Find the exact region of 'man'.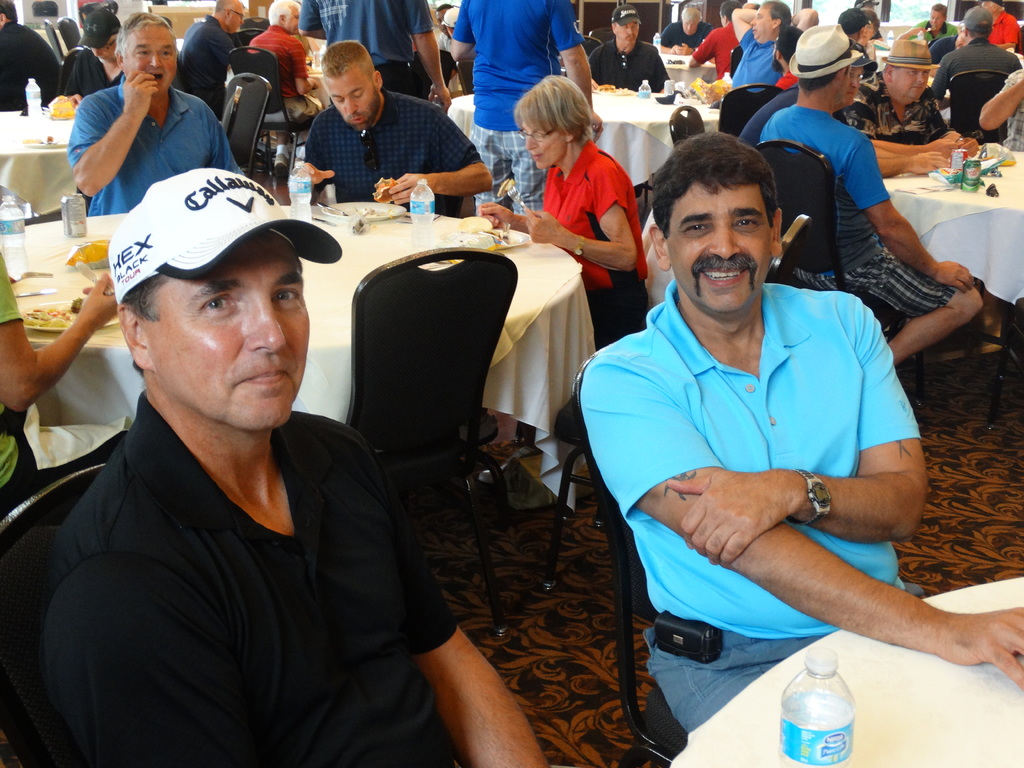
Exact region: select_region(305, 38, 492, 216).
